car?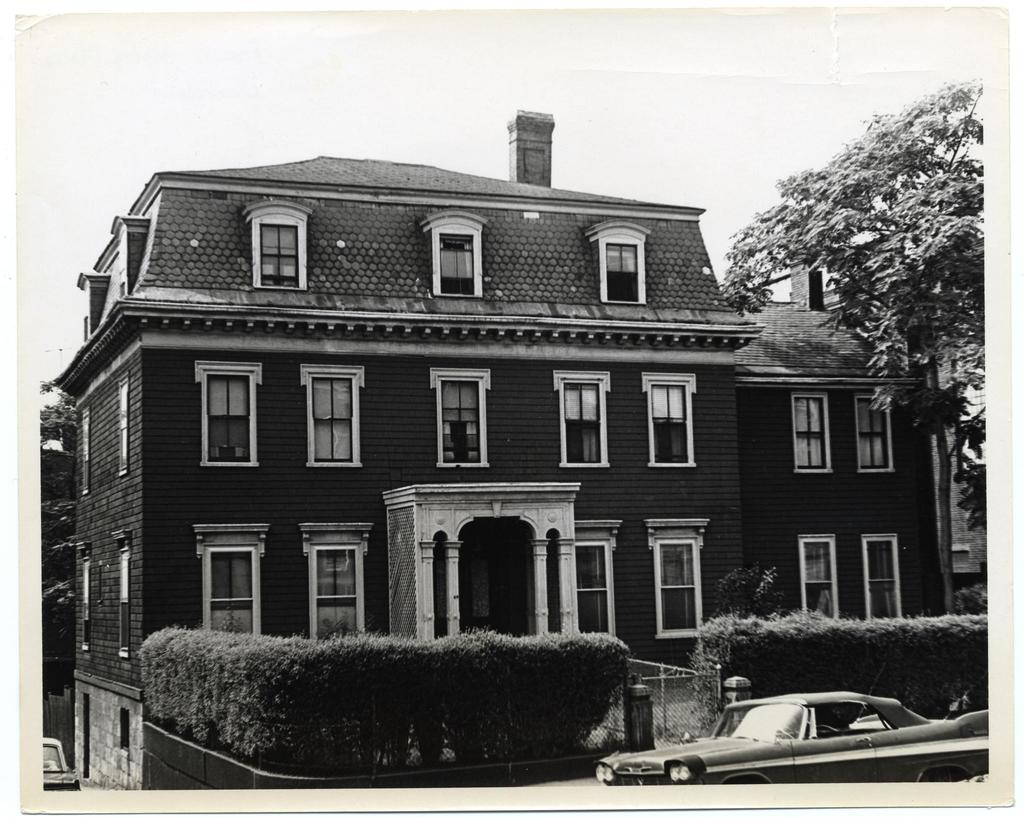
locate(637, 690, 966, 793)
